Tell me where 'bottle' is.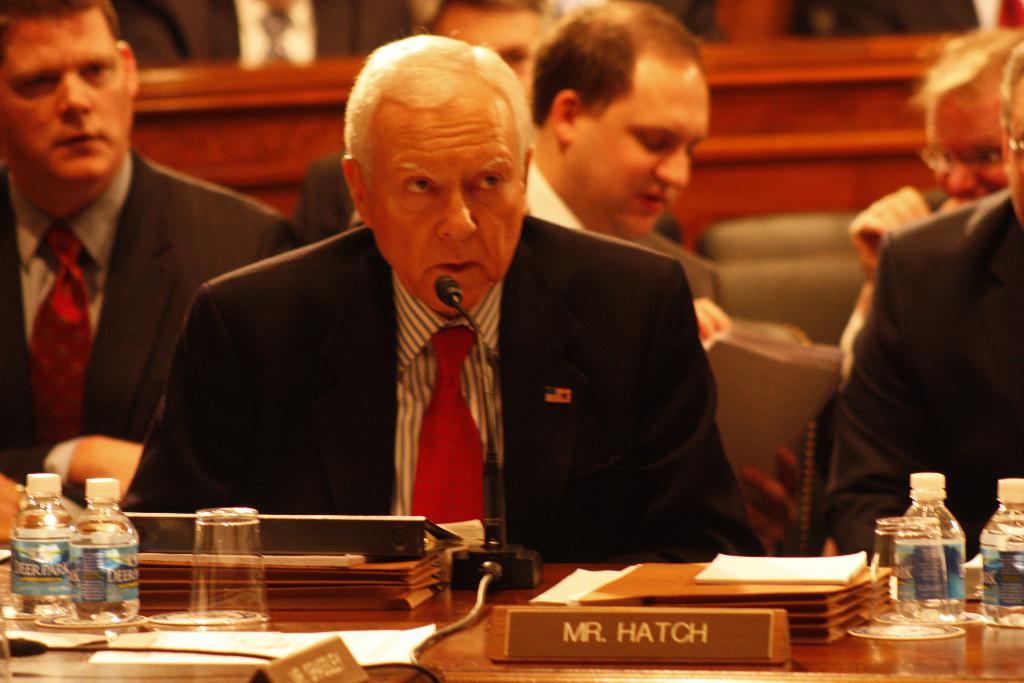
'bottle' is at [975, 472, 1023, 623].
